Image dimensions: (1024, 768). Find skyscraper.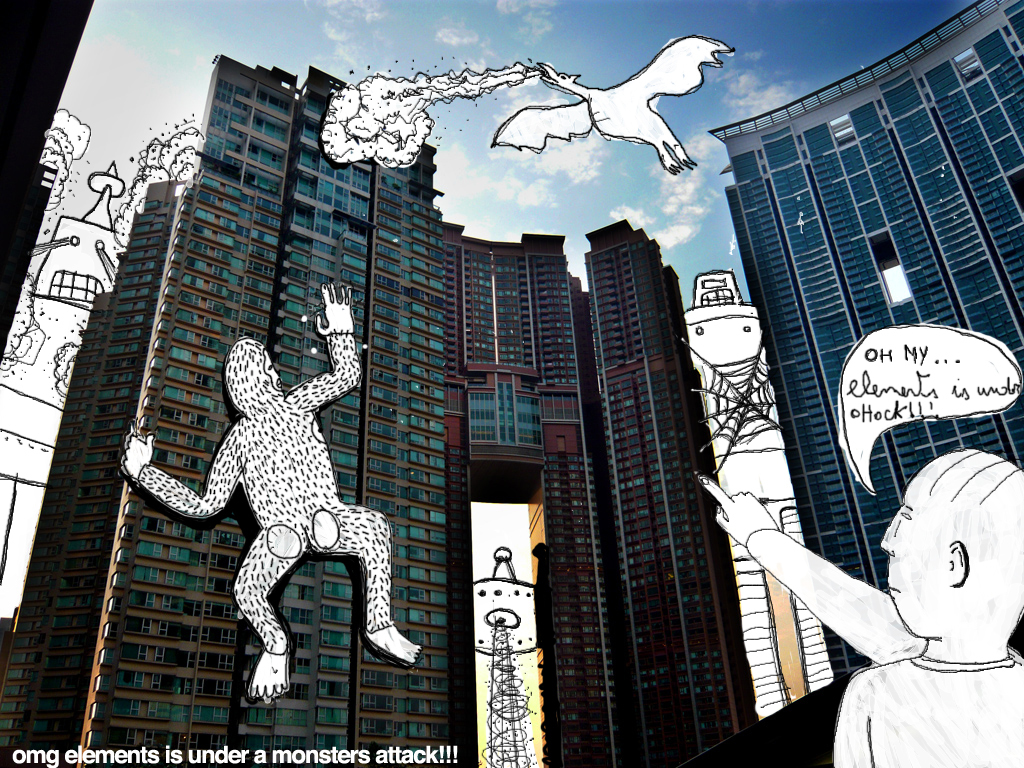
left=458, top=212, right=759, bottom=767.
